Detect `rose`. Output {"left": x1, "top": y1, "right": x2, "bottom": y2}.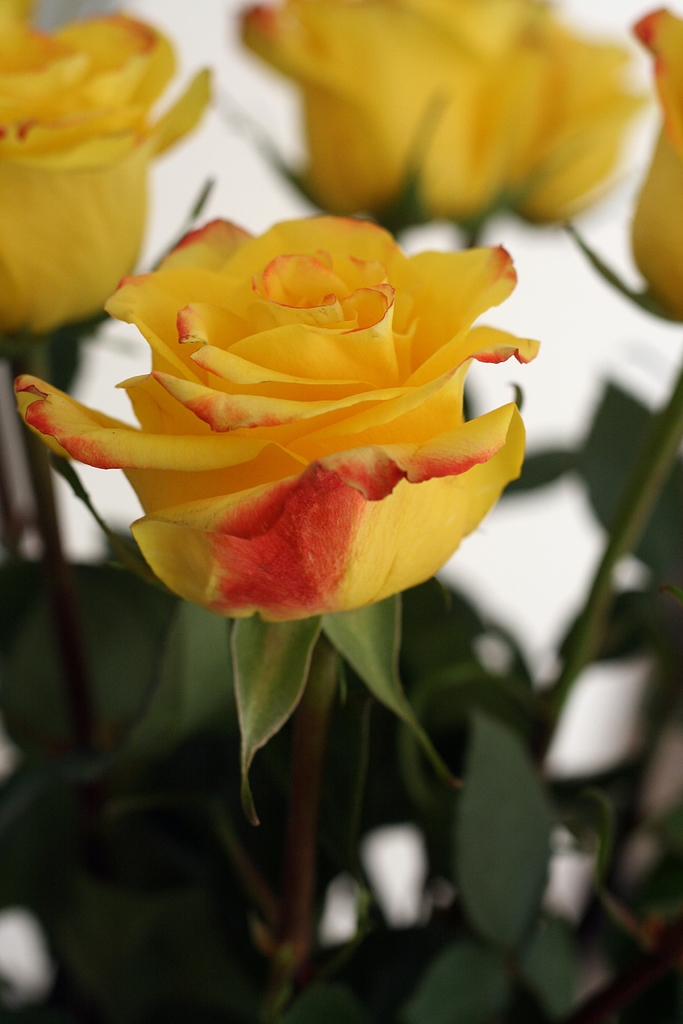
{"left": 232, "top": 0, "right": 656, "bottom": 232}.
